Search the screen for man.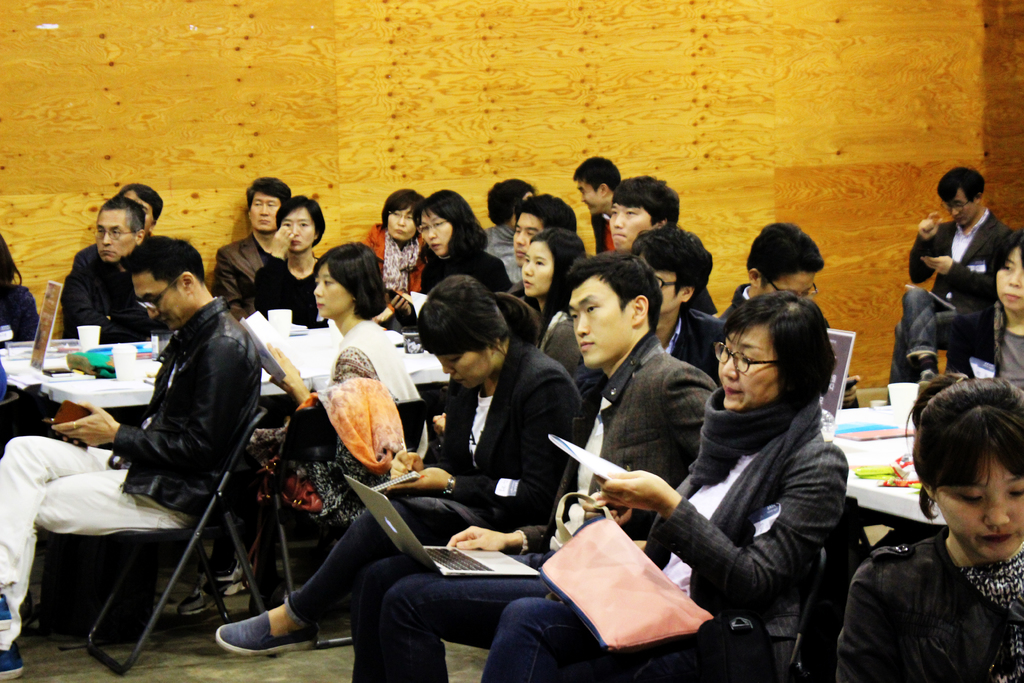
Found at <box>0,233,261,682</box>.
